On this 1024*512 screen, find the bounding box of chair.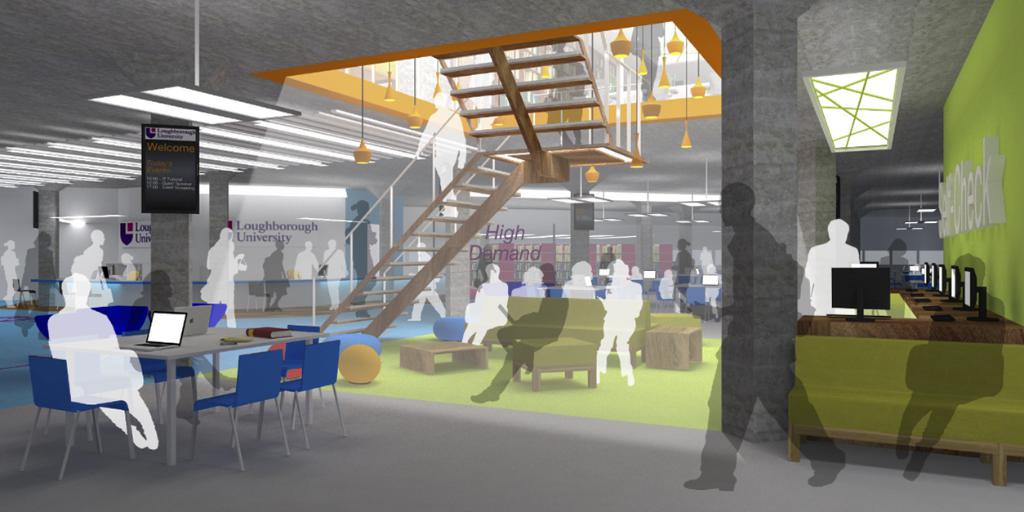
Bounding box: crop(186, 349, 293, 471).
